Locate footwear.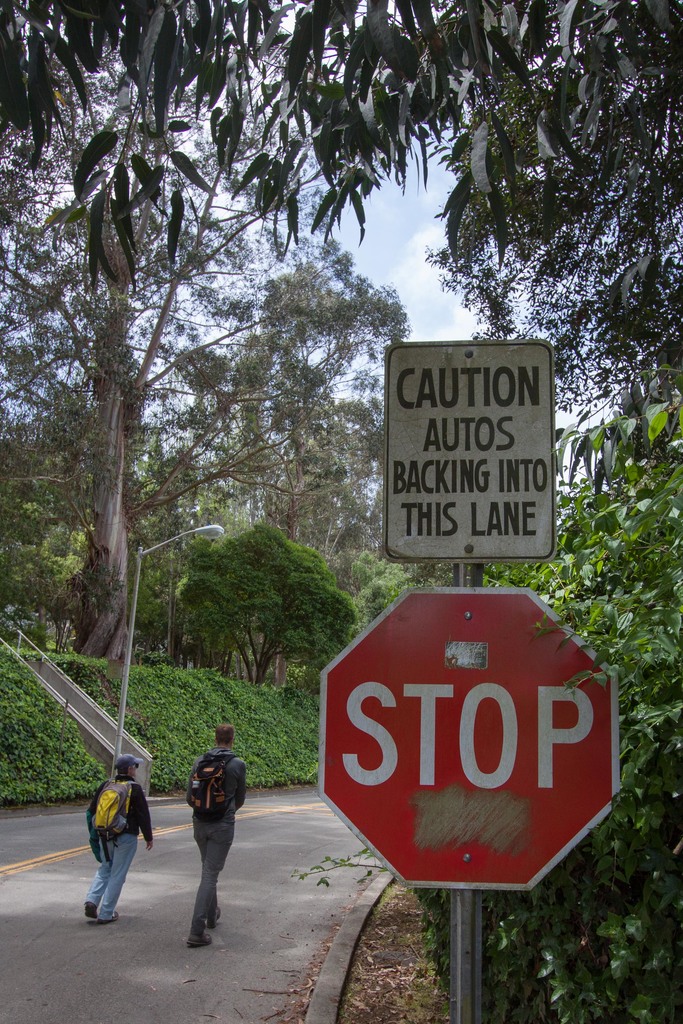
Bounding box: box(192, 926, 216, 957).
